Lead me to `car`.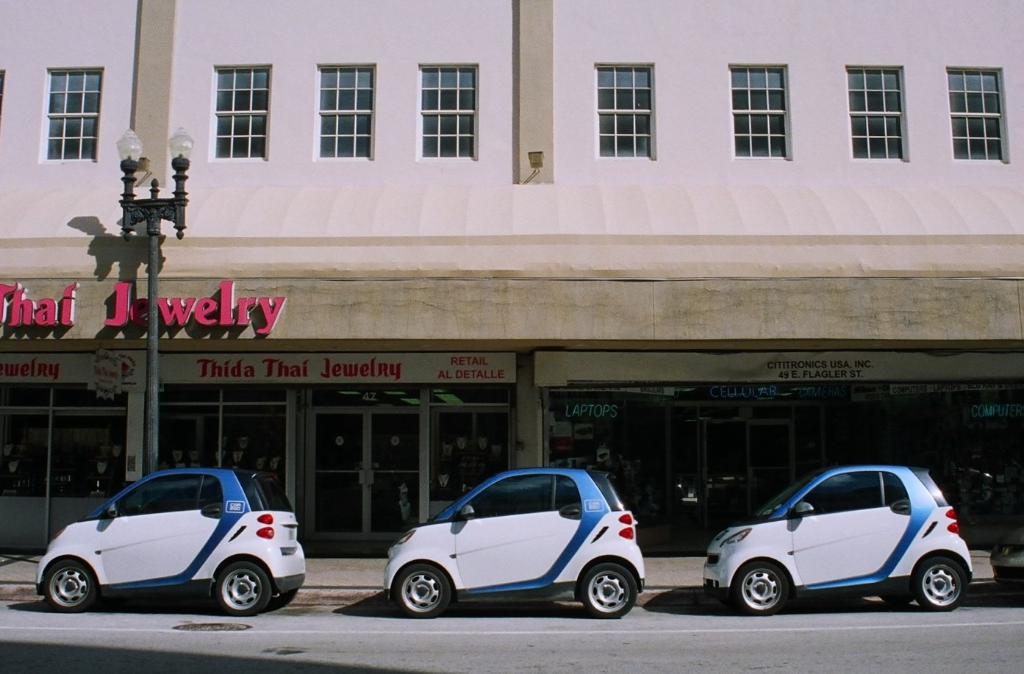
Lead to 989,528,1023,588.
